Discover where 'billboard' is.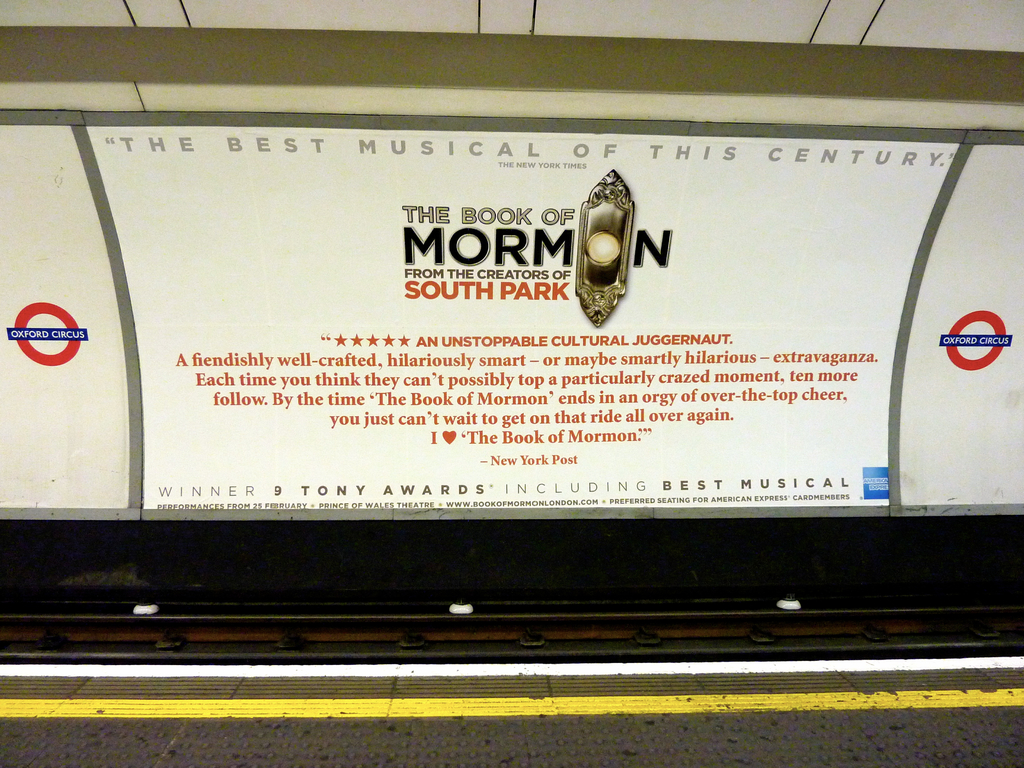
Discovered at 70:124:978:518.
